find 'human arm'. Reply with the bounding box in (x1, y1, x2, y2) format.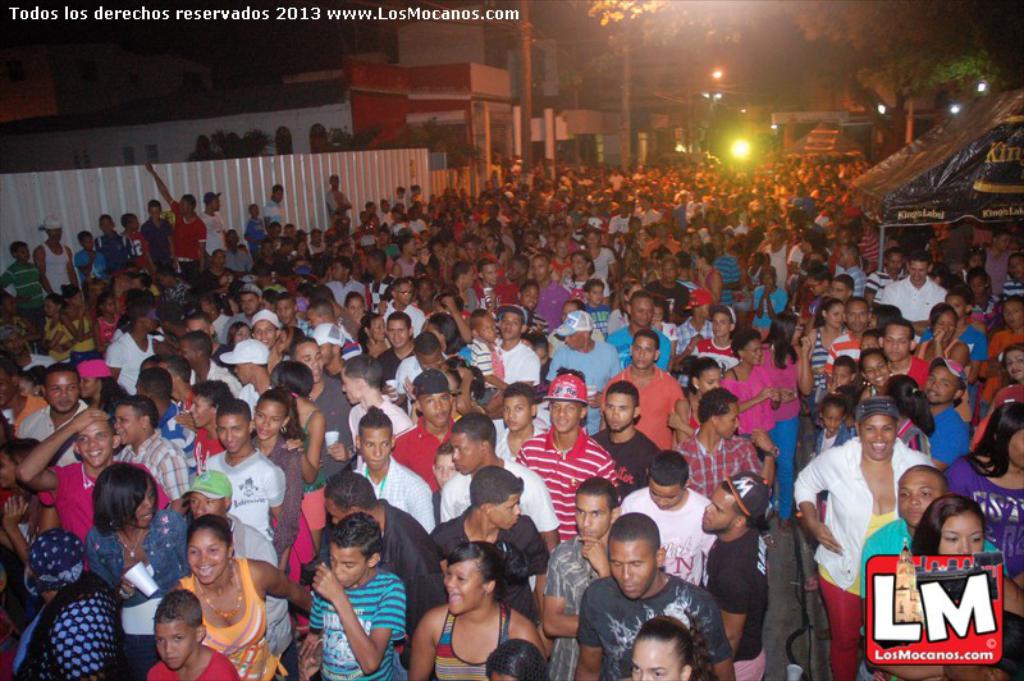
(65, 244, 82, 284).
